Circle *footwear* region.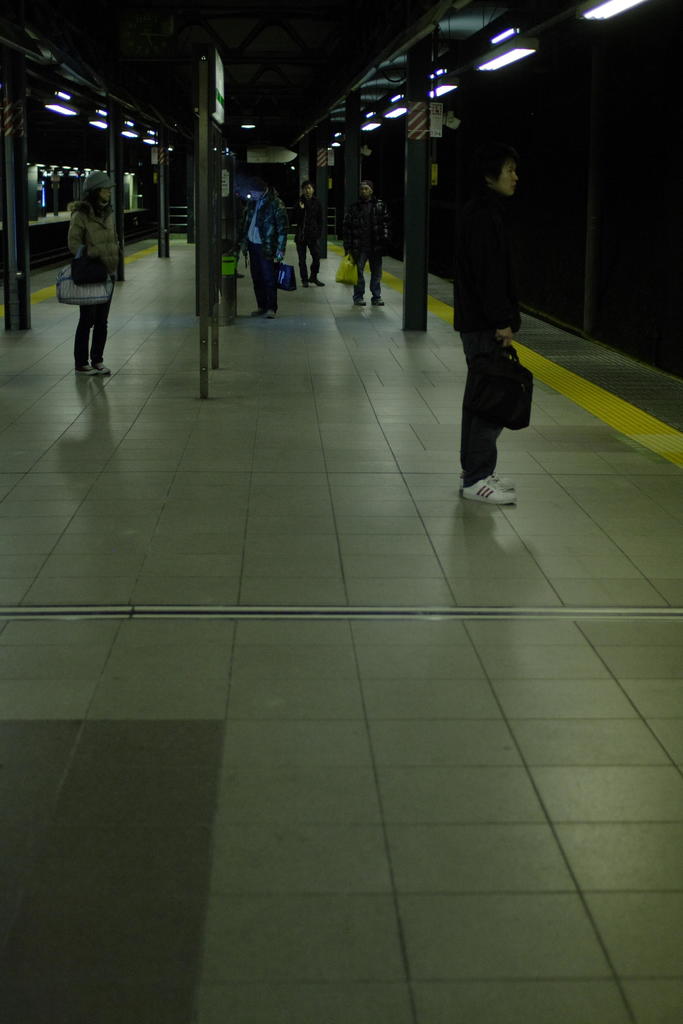
Region: (x1=250, y1=308, x2=261, y2=317).
